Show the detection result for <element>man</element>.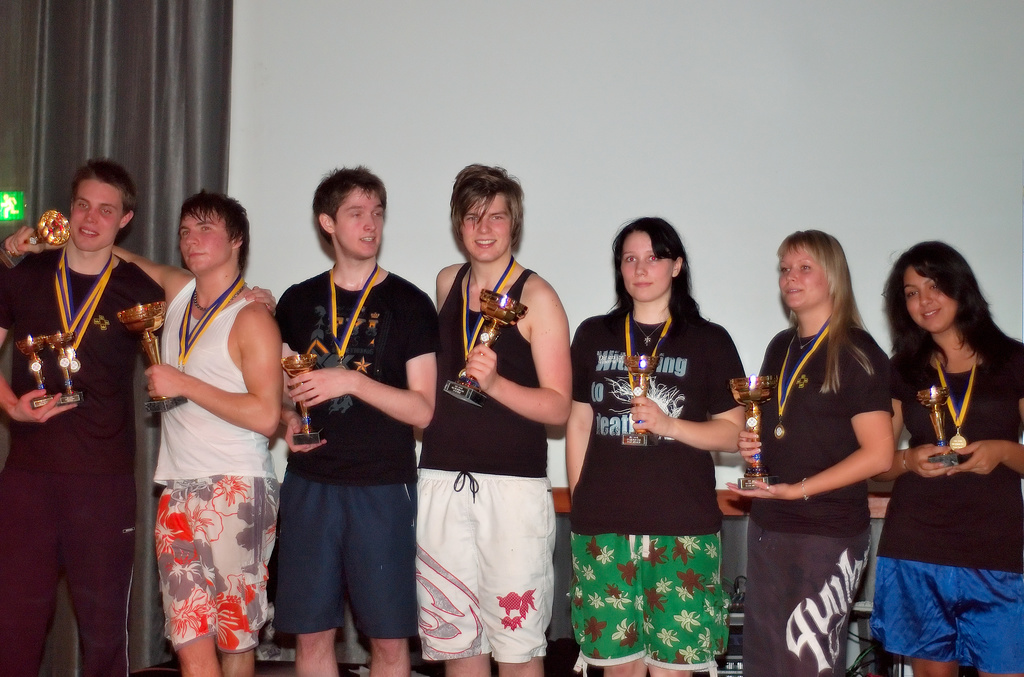
(412, 165, 571, 676).
